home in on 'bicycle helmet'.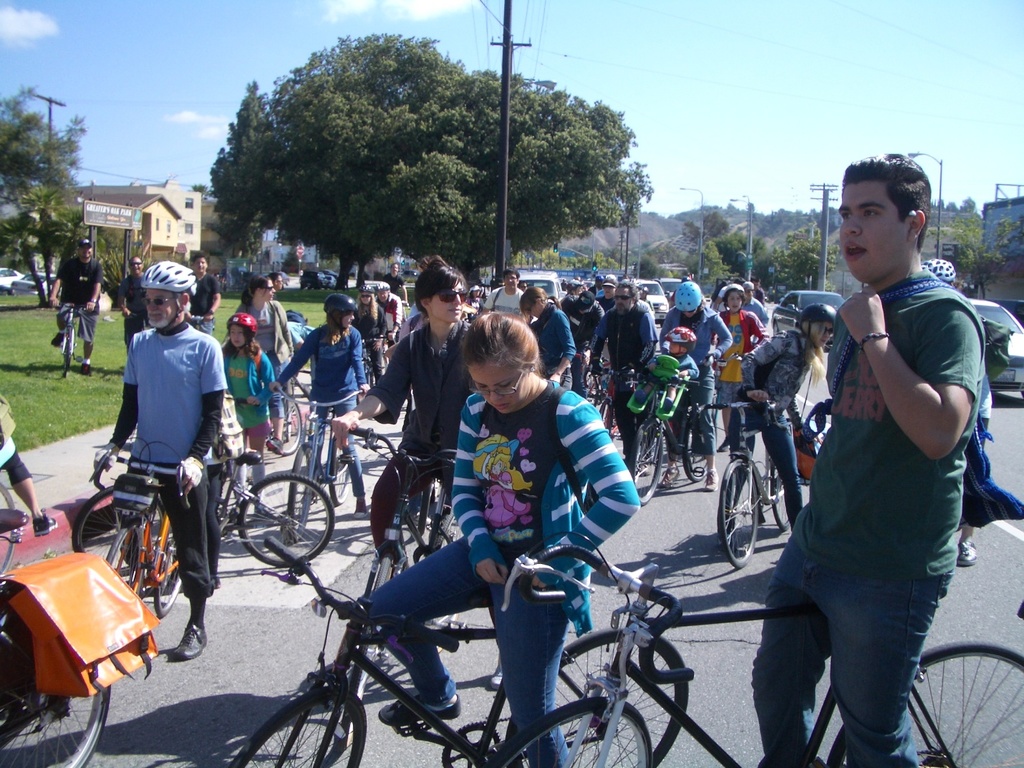
Homed in at (left=233, top=315, right=259, bottom=326).
